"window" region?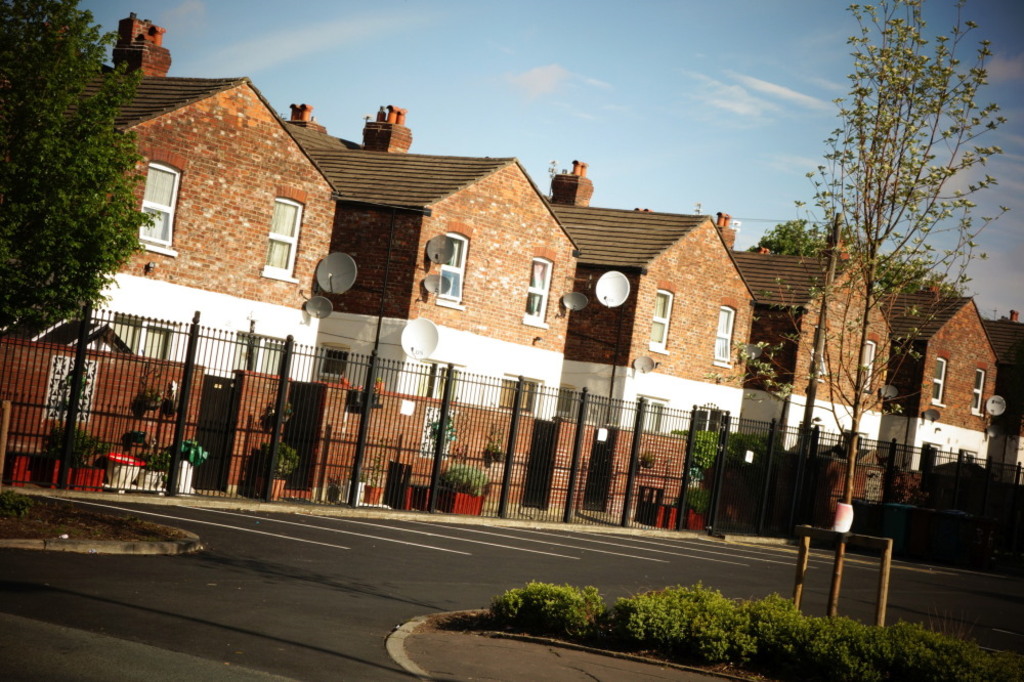
pyautogui.locateOnScreen(435, 231, 469, 313)
